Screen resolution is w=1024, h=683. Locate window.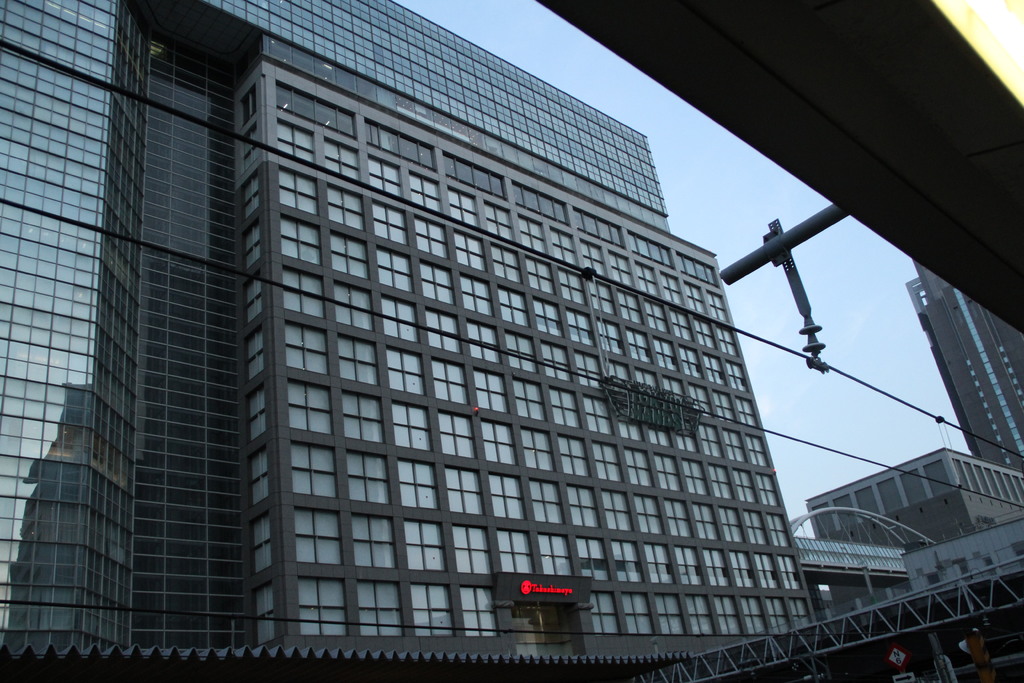
box=[455, 272, 498, 320].
